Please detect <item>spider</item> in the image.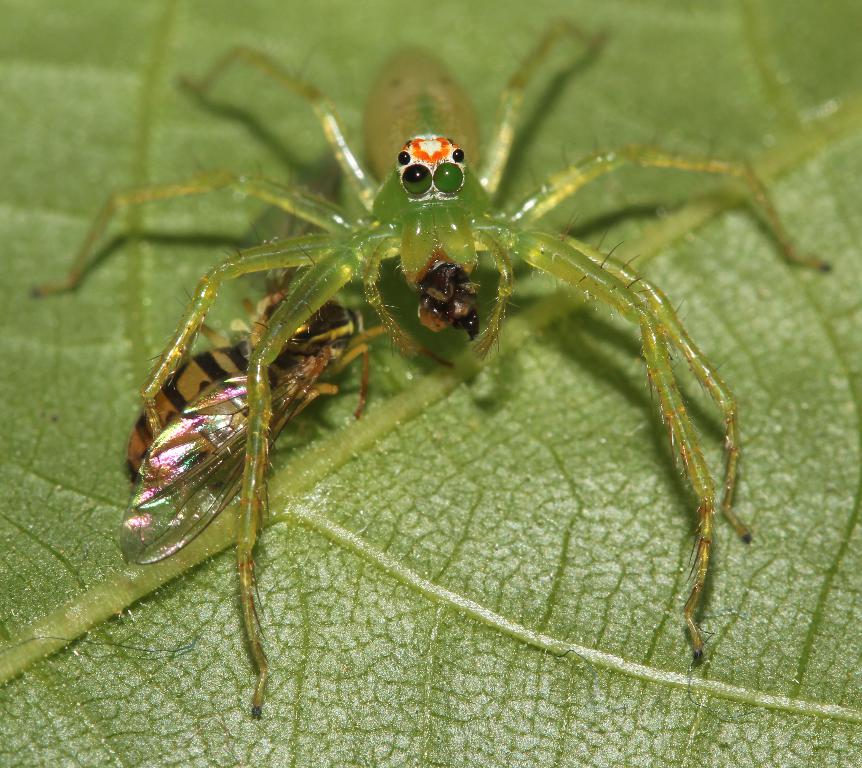
box(17, 15, 833, 722).
